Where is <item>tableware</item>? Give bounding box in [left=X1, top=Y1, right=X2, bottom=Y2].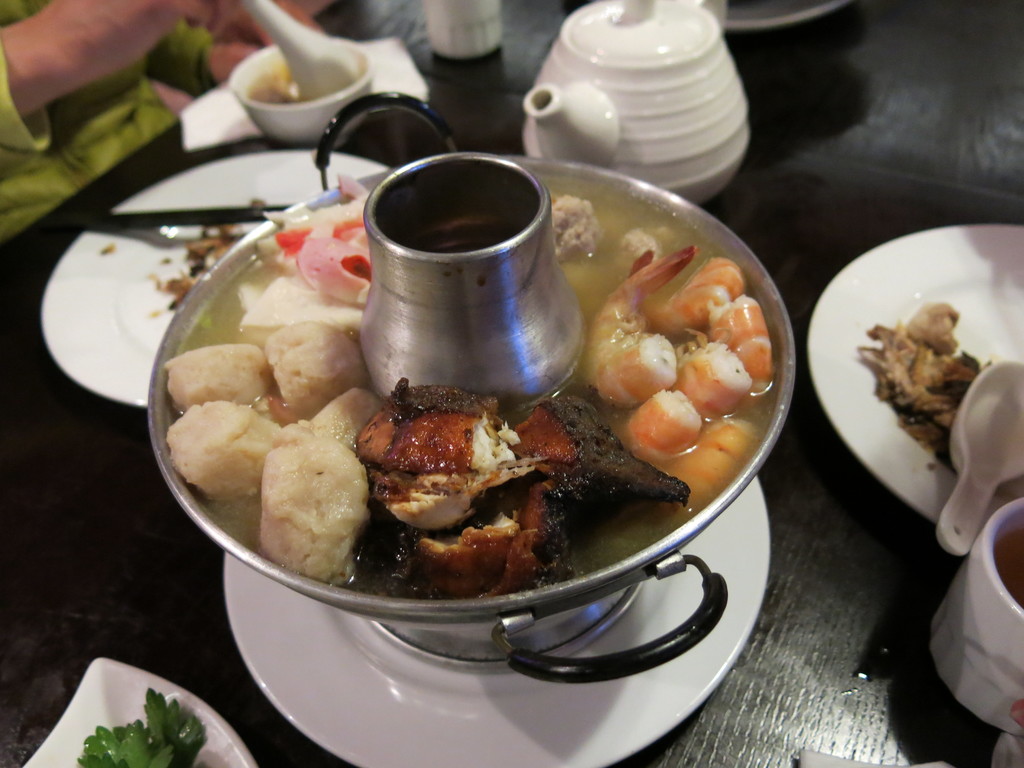
[left=22, top=658, right=257, bottom=767].
